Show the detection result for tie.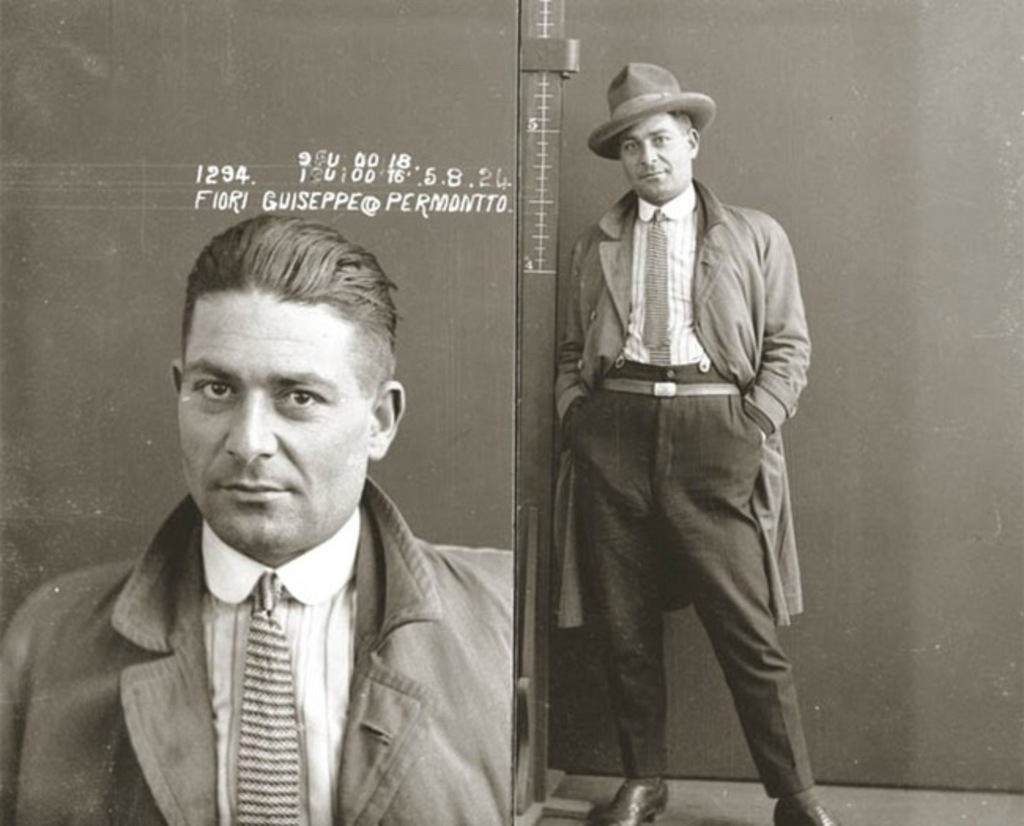
detection(643, 218, 673, 375).
